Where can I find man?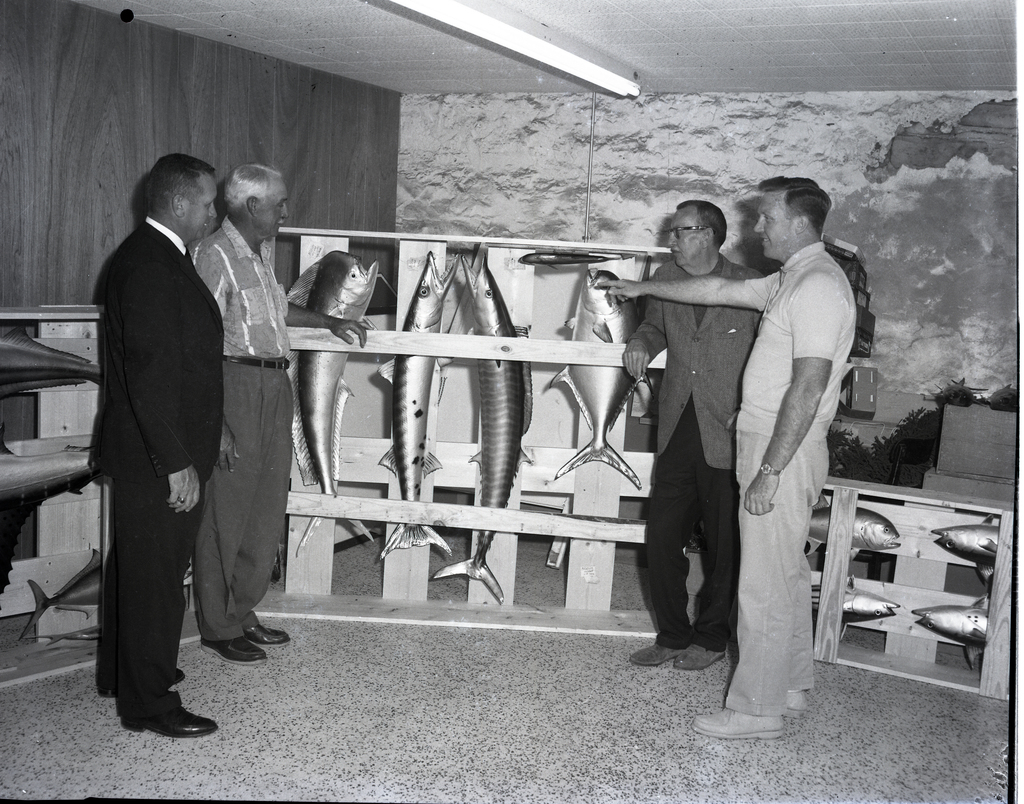
You can find it at (left=594, top=173, right=861, bottom=759).
